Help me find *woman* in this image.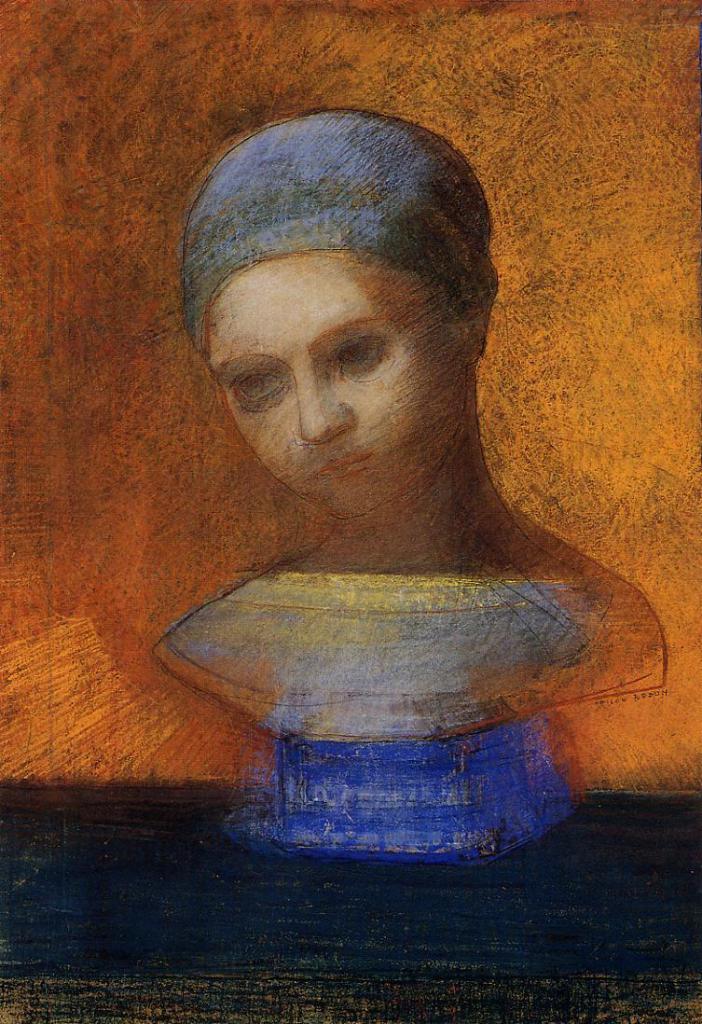
Found it: rect(154, 104, 668, 744).
